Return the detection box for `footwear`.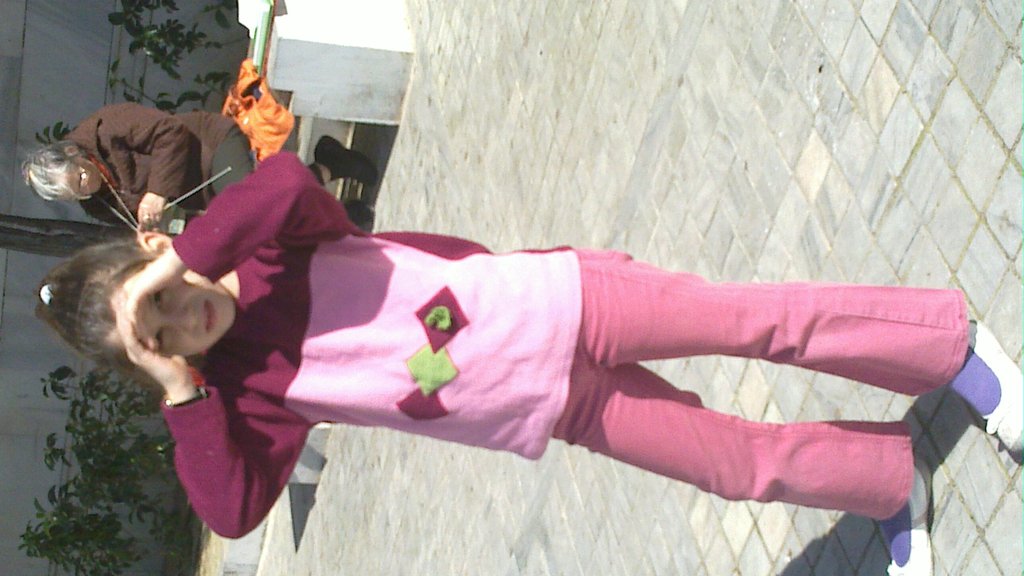
971/322/1023/456.
